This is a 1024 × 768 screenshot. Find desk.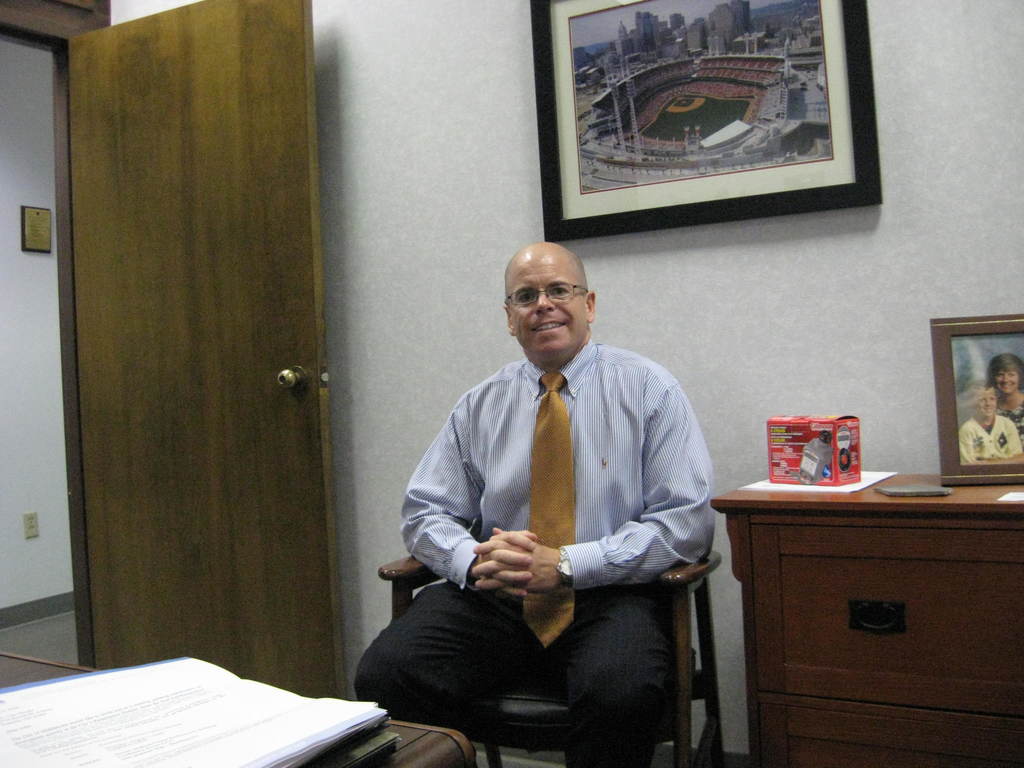
Bounding box: BBox(634, 449, 1023, 748).
